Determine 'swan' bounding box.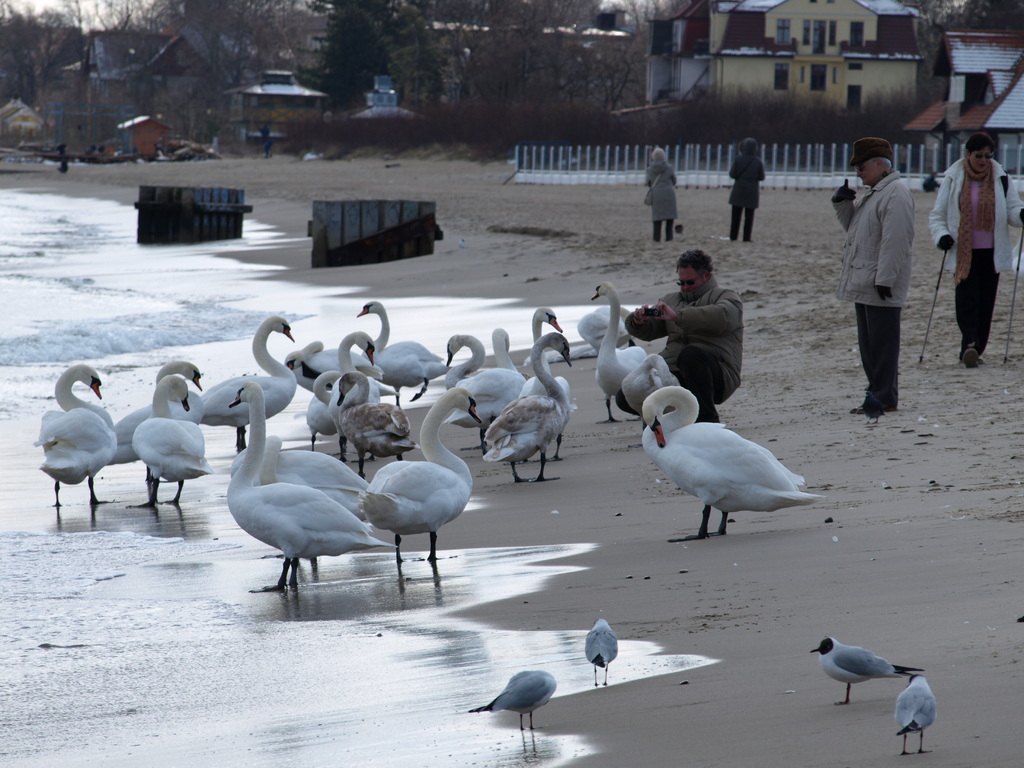
Determined: <region>444, 331, 488, 395</region>.
